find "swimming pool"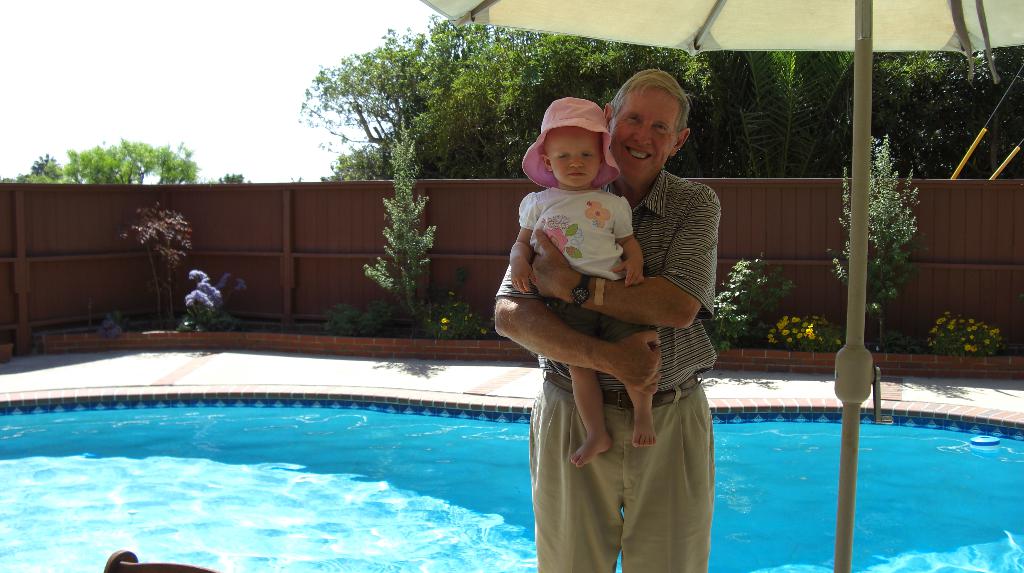
0, 393, 1023, 572
